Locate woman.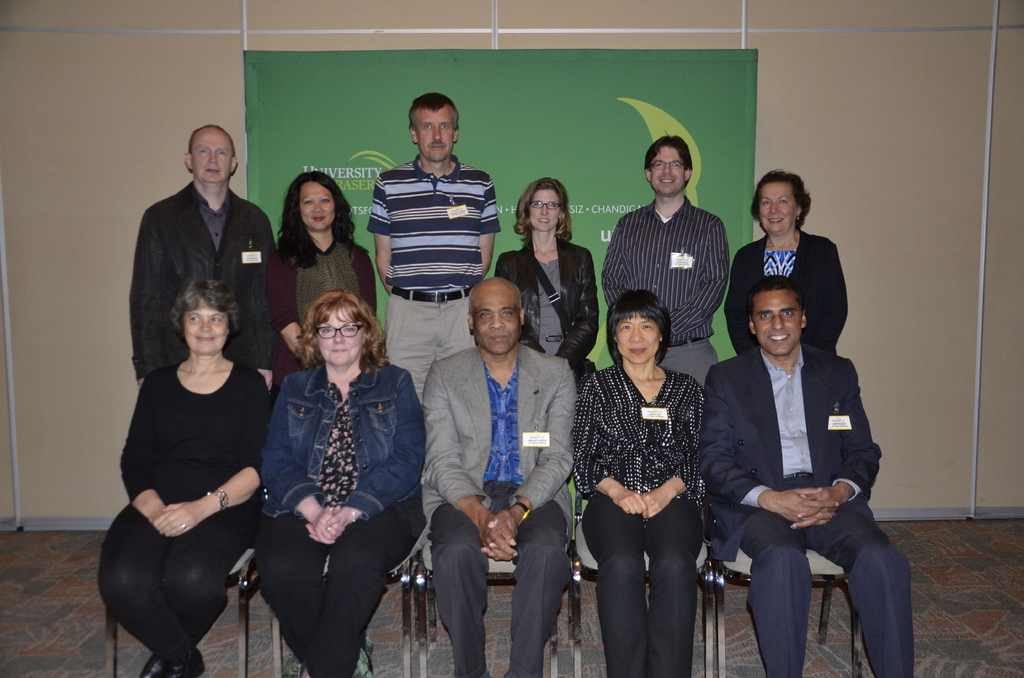
Bounding box: pyautogui.locateOnScreen(95, 278, 279, 677).
